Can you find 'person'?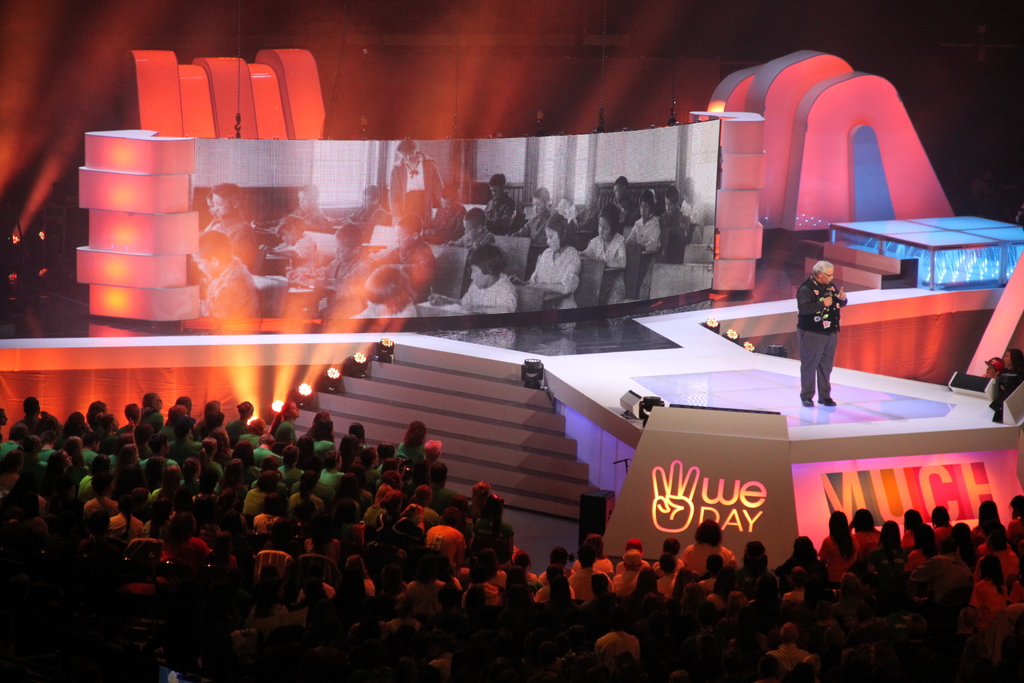
Yes, bounding box: (508, 569, 541, 589).
